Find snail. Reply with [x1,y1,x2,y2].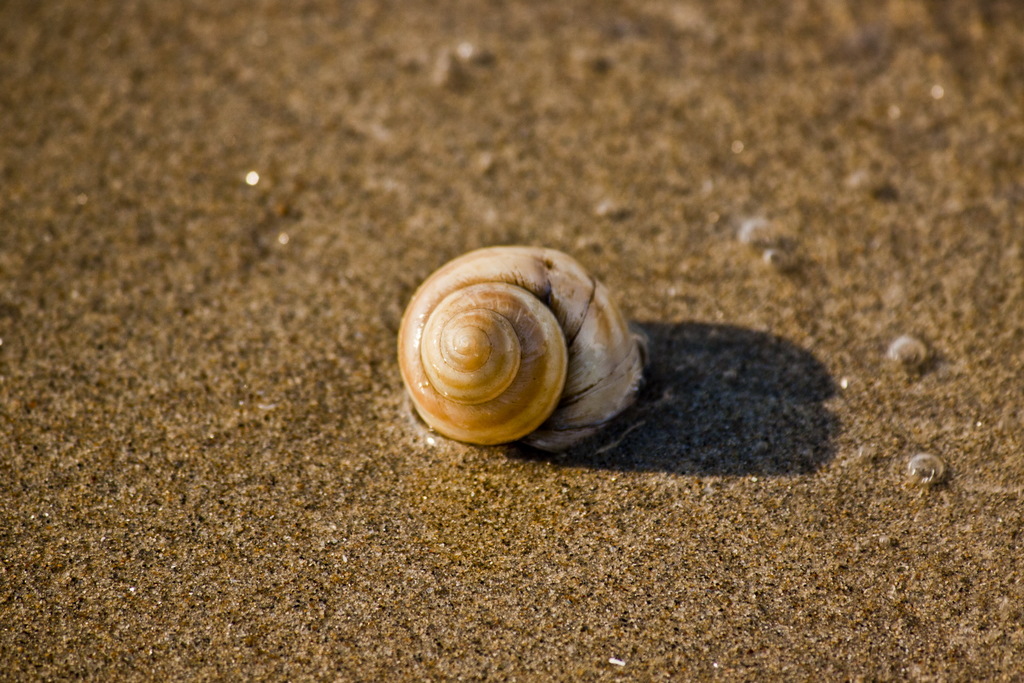
[394,246,651,454].
